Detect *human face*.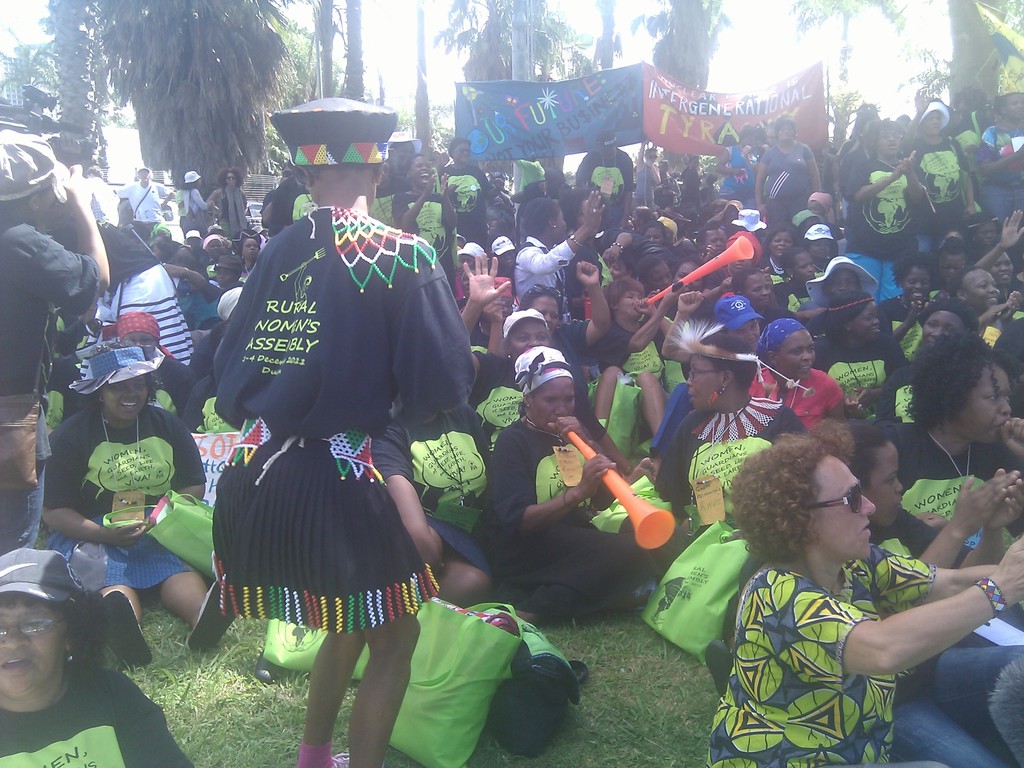
Detected at box(104, 381, 147, 423).
